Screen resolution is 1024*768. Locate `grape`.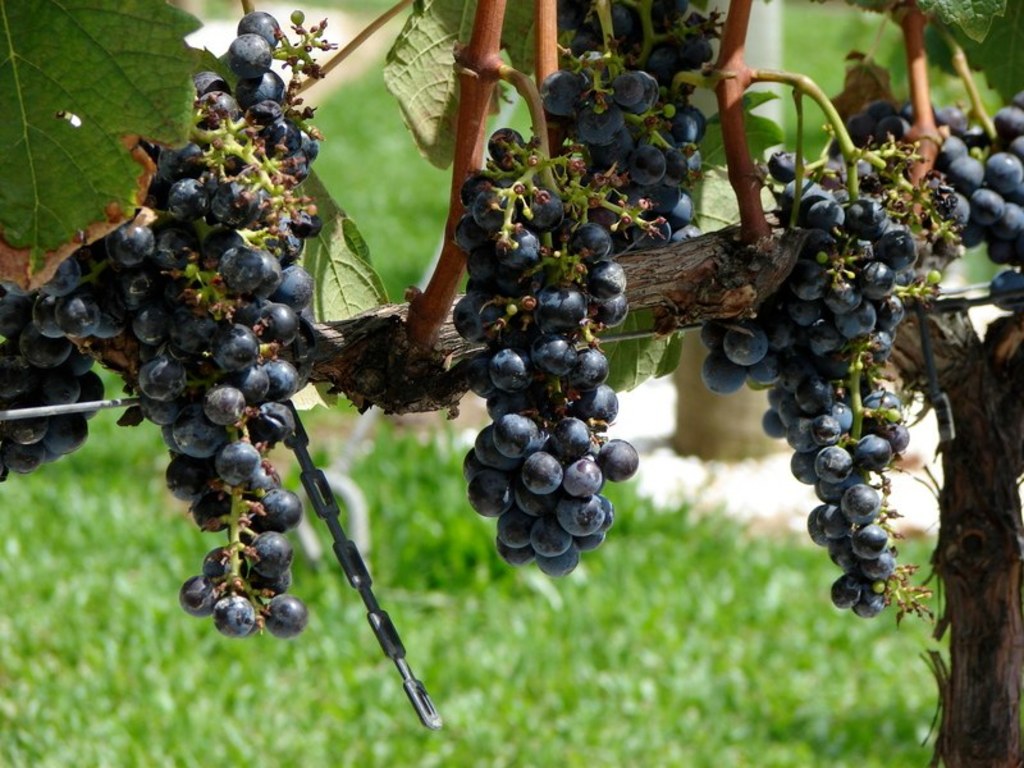
(left=0, top=9, right=319, bottom=637).
